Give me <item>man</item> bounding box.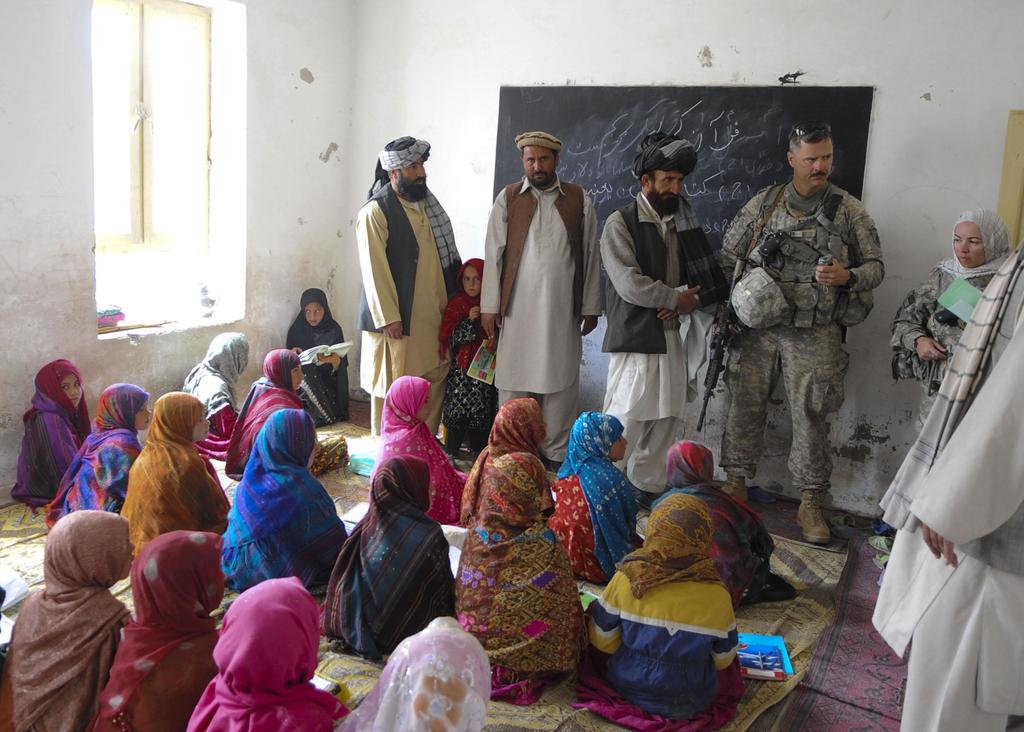
[x1=594, y1=136, x2=728, y2=493].
